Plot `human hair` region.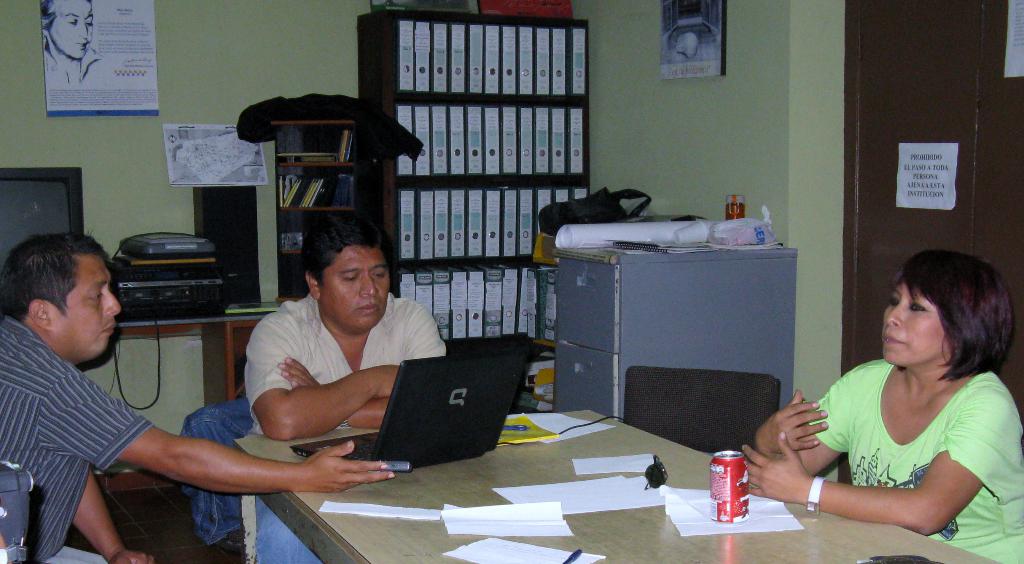
Plotted at region(884, 254, 1007, 400).
